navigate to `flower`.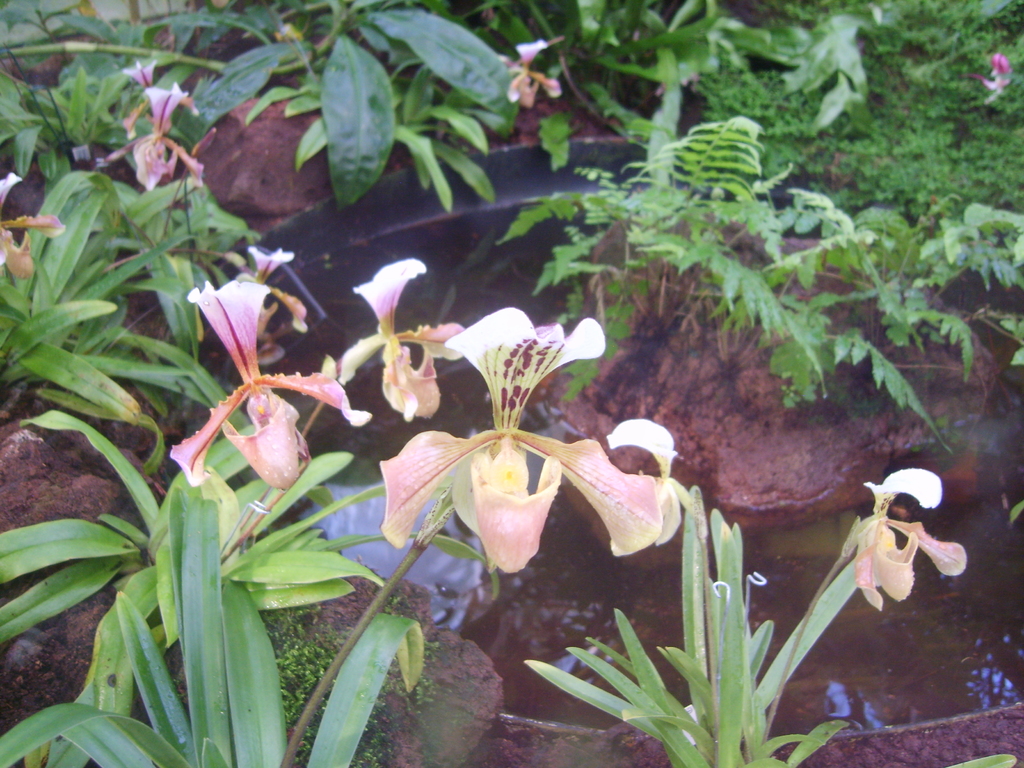
Navigation target: 982 54 1017 104.
